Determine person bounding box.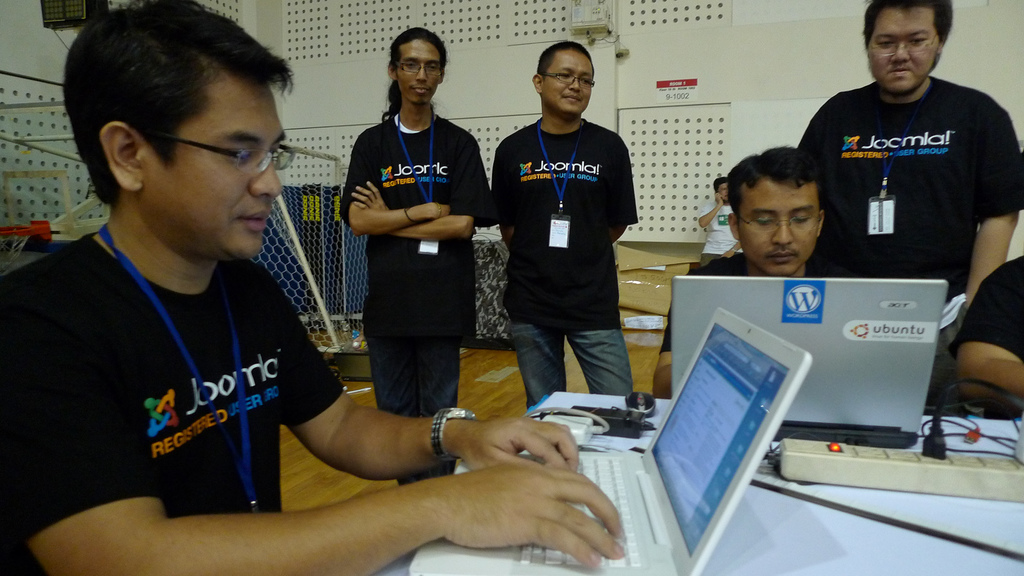
Determined: [x1=696, y1=174, x2=748, y2=267].
